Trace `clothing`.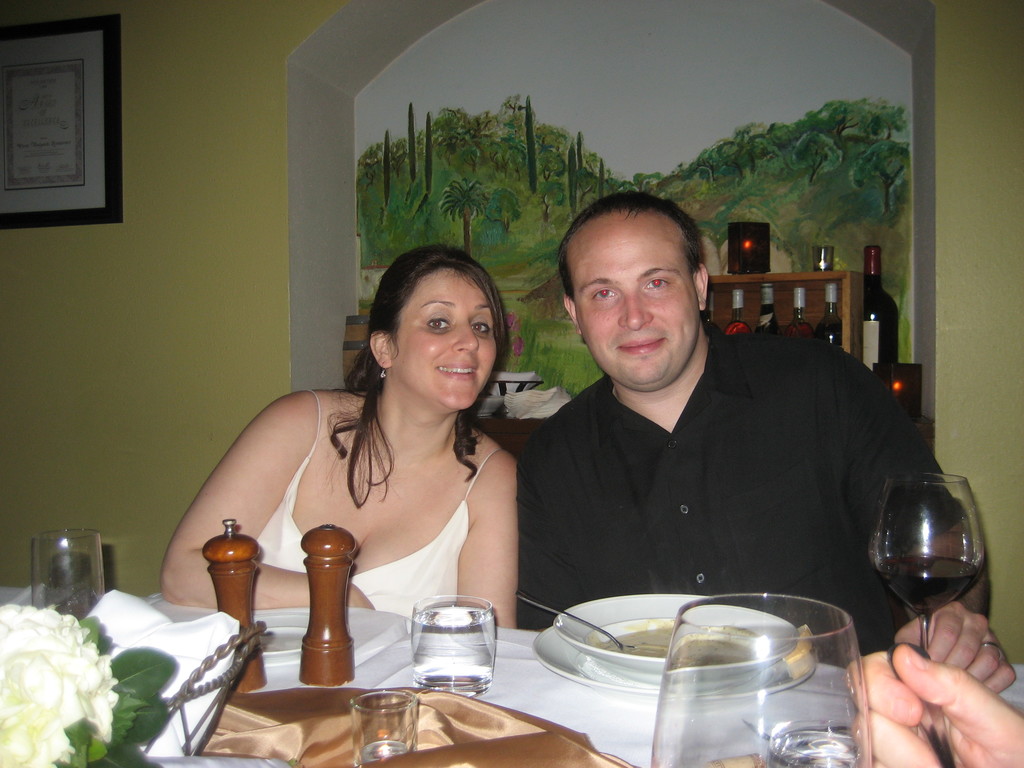
Traced to (522,348,924,637).
